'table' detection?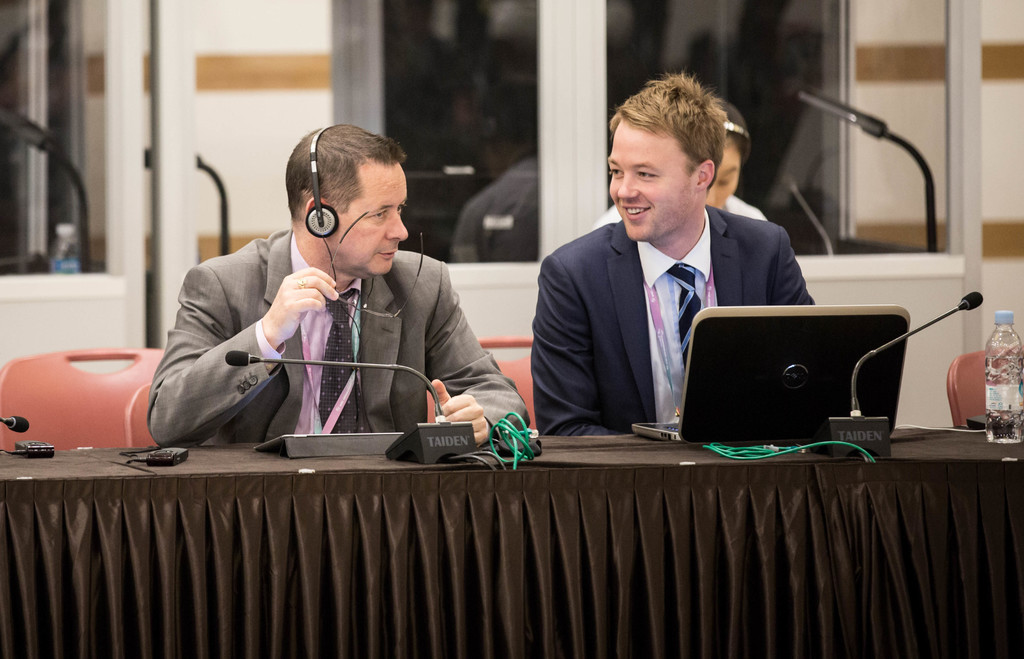
60/292/874/617
